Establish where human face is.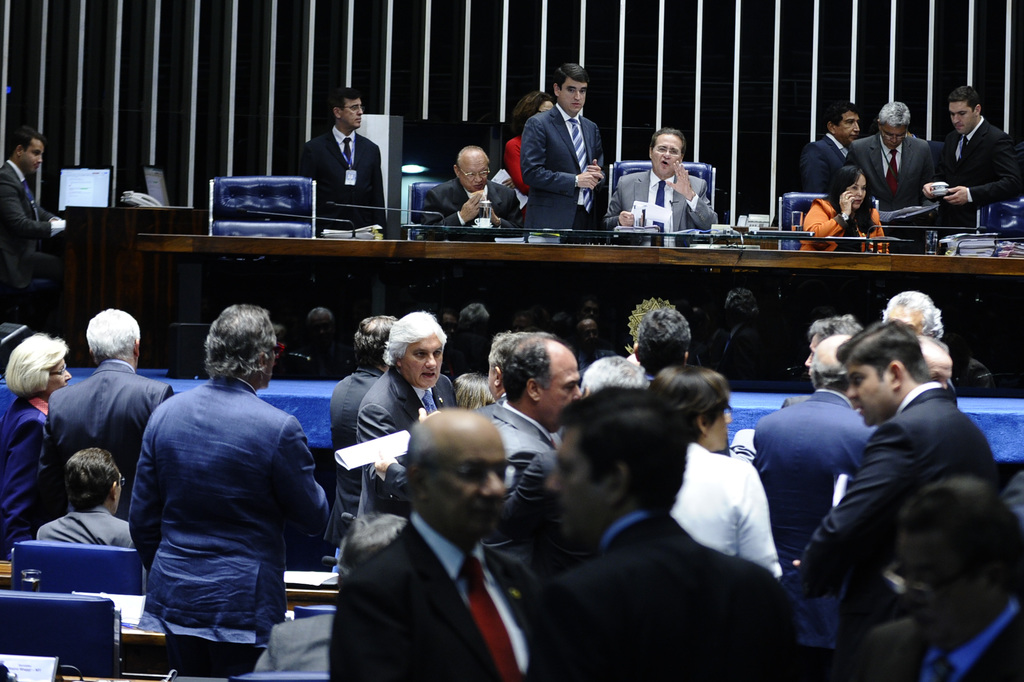
Established at region(838, 109, 859, 140).
